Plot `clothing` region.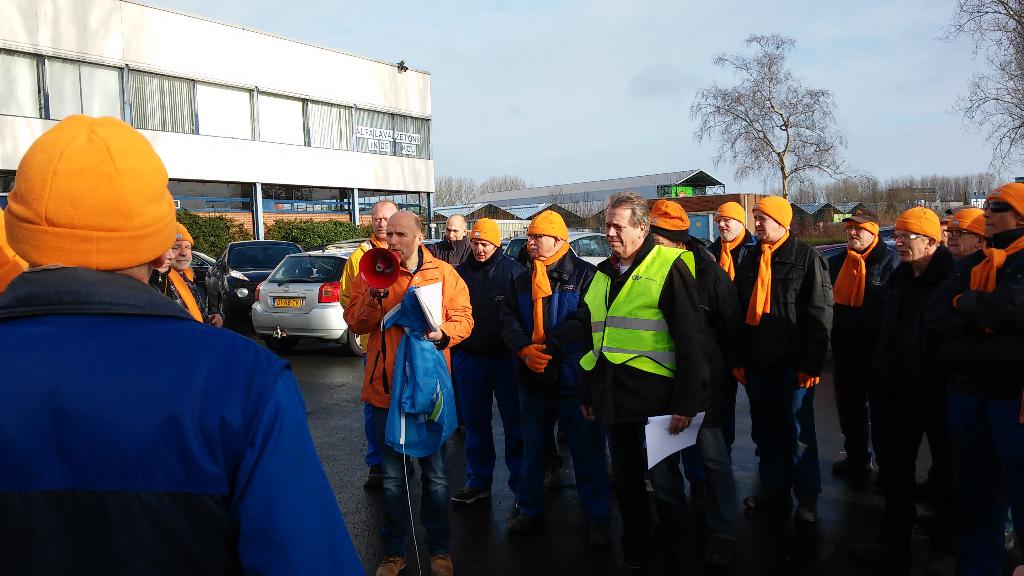
Plotted at [x1=452, y1=348, x2=516, y2=497].
